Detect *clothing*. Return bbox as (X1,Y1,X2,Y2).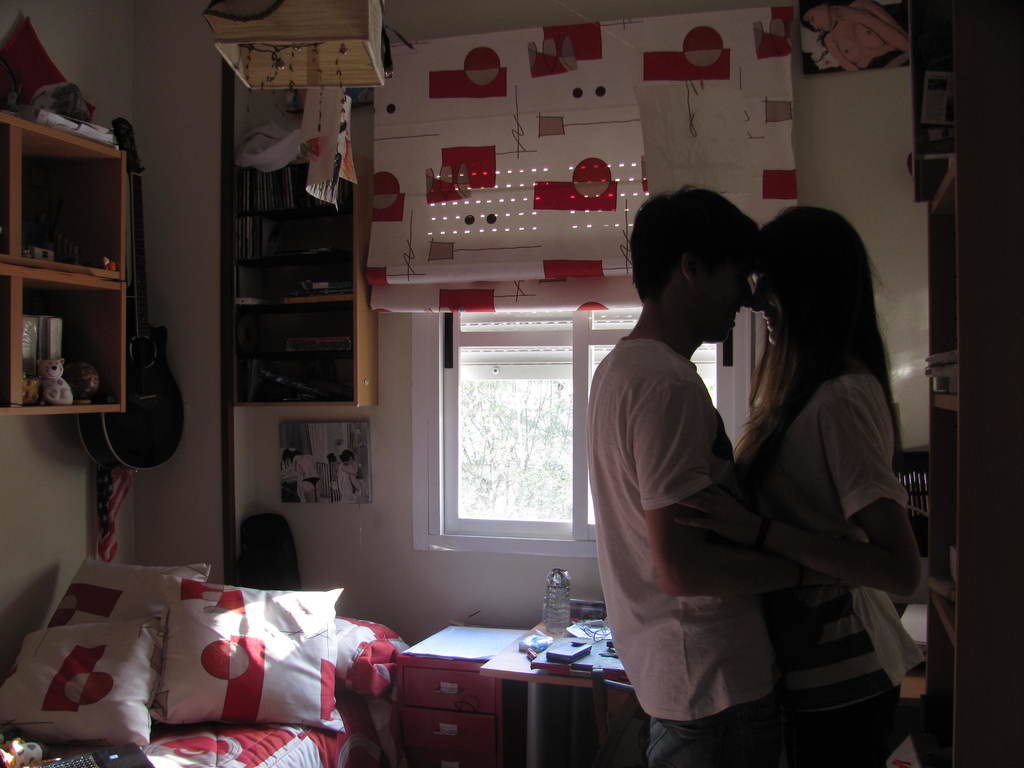
(646,687,786,767).
